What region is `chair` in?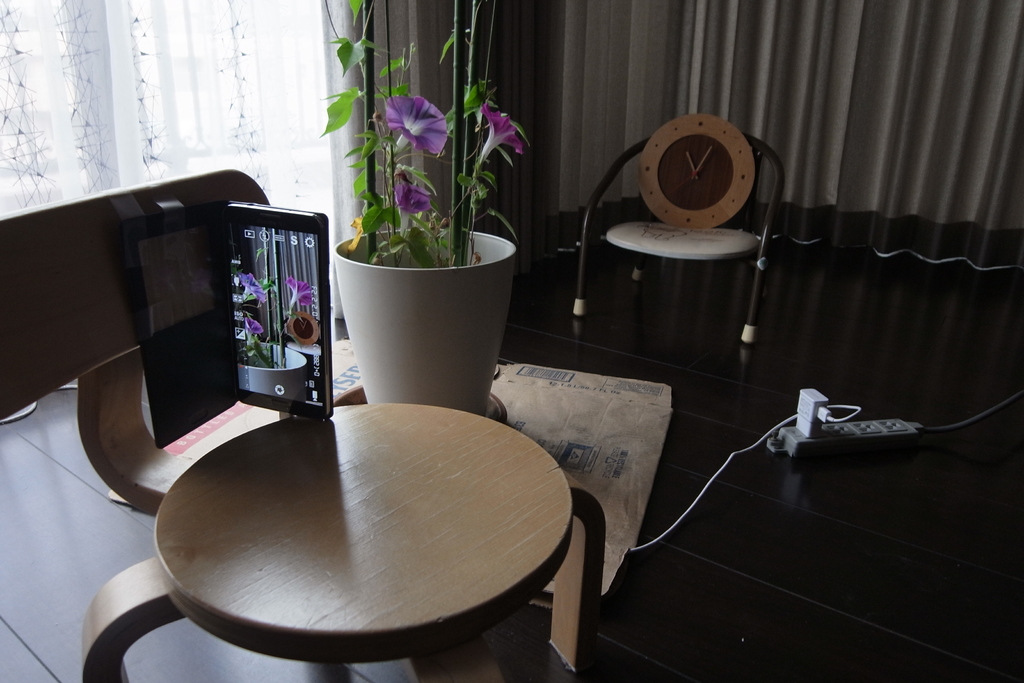
(x1=572, y1=111, x2=783, y2=345).
